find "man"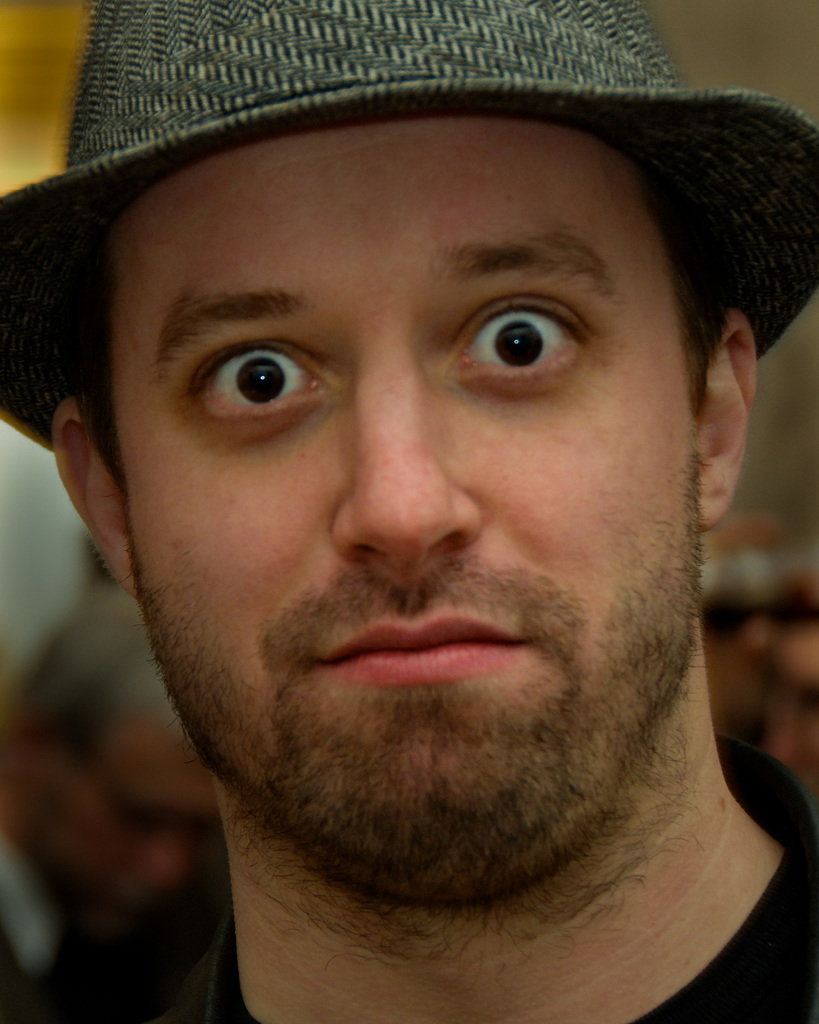
(x1=0, y1=0, x2=818, y2=1023)
